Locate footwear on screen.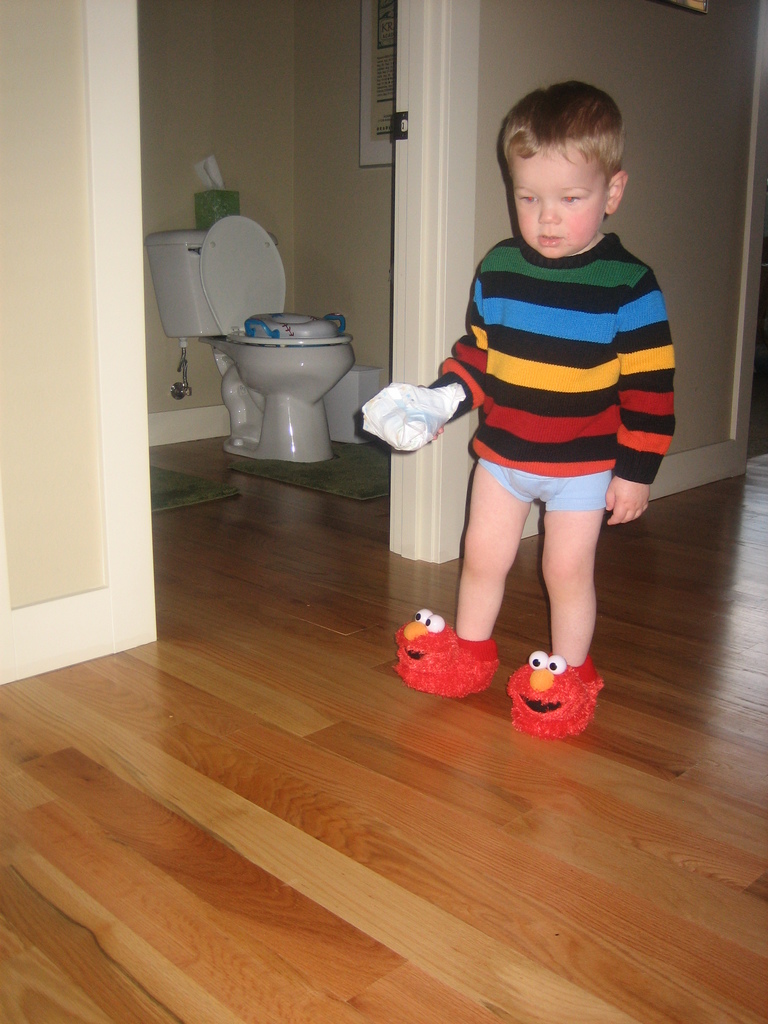
On screen at BBox(513, 662, 604, 721).
